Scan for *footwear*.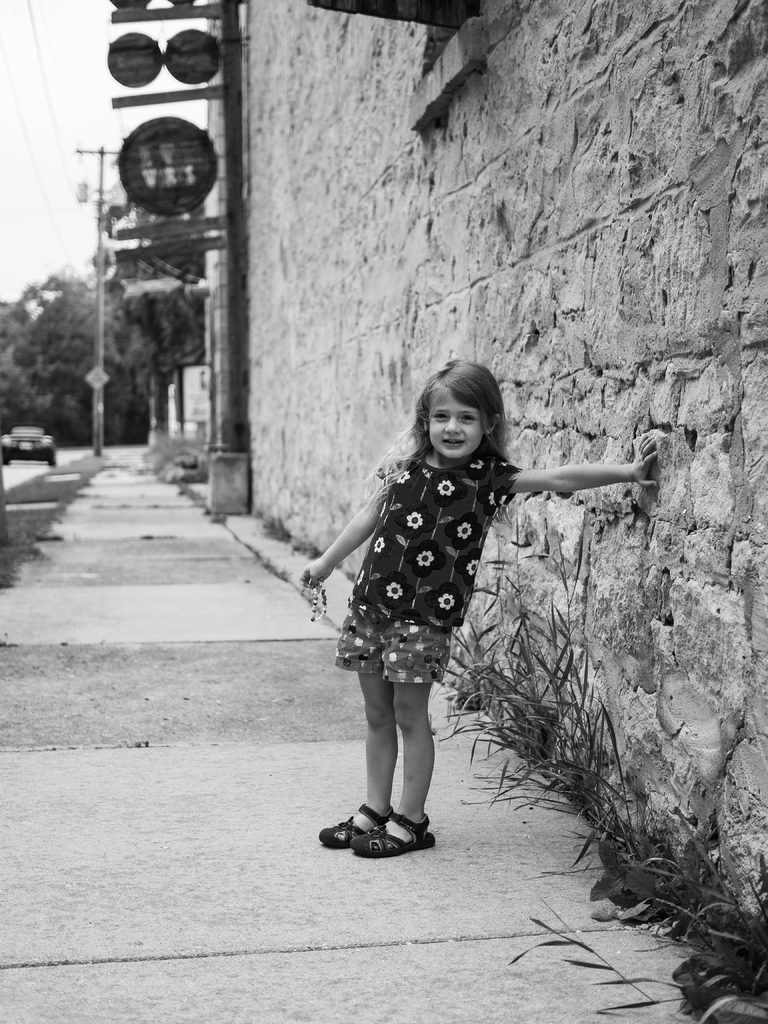
Scan result: bbox=(351, 813, 441, 860).
